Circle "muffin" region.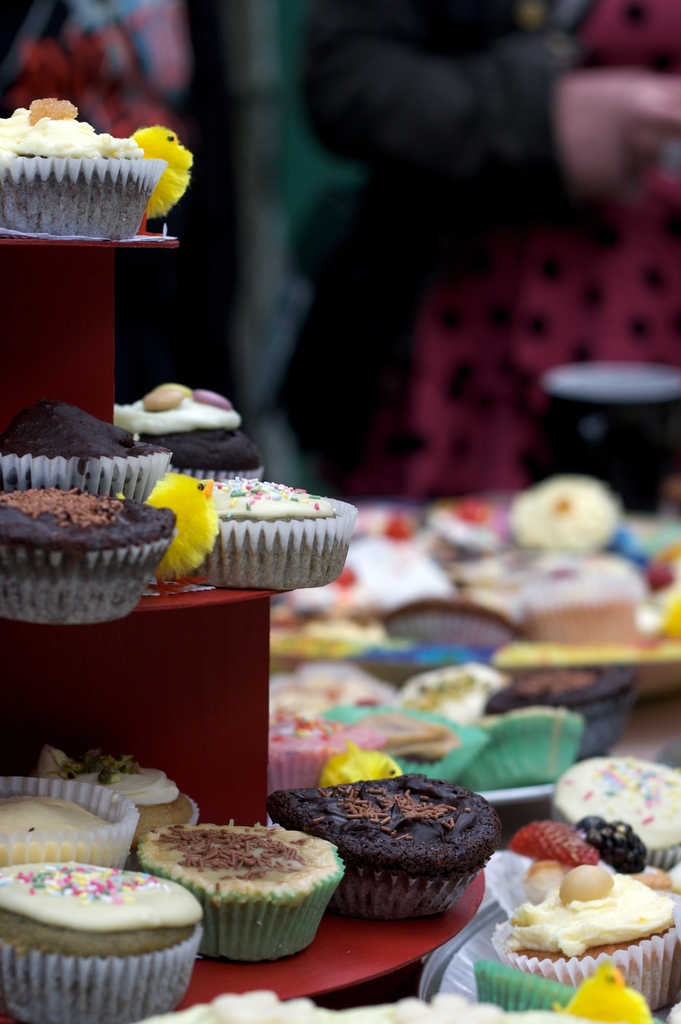
Region: detection(0, 92, 165, 245).
